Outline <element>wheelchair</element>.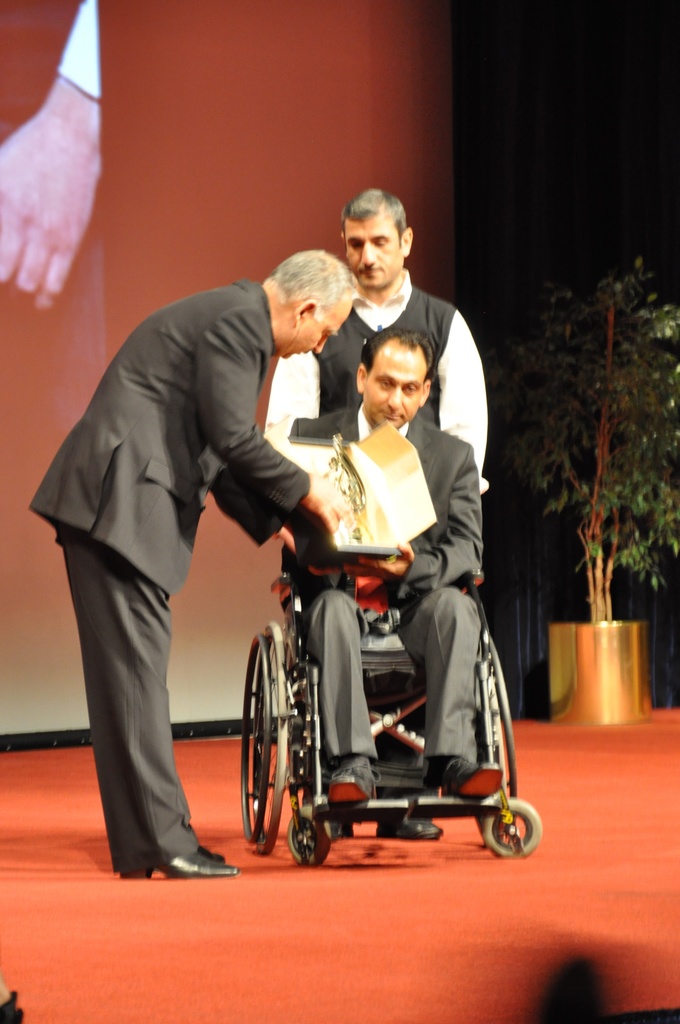
Outline: crop(240, 546, 543, 872).
